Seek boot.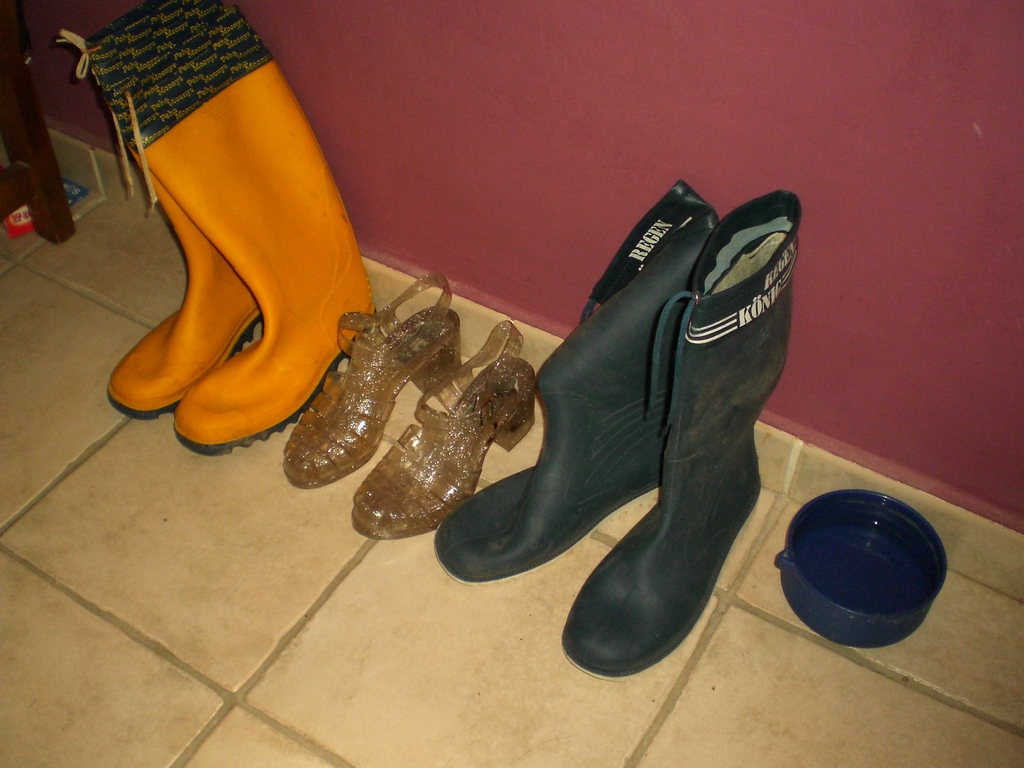
select_region(562, 185, 797, 675).
